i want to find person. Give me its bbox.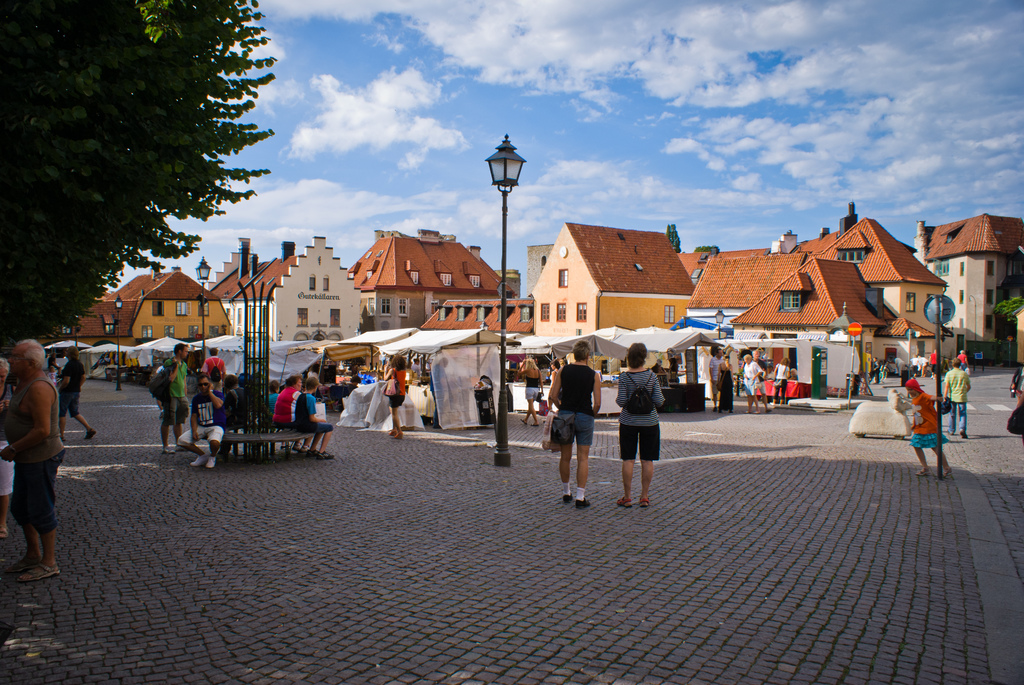
(x1=772, y1=358, x2=788, y2=404).
